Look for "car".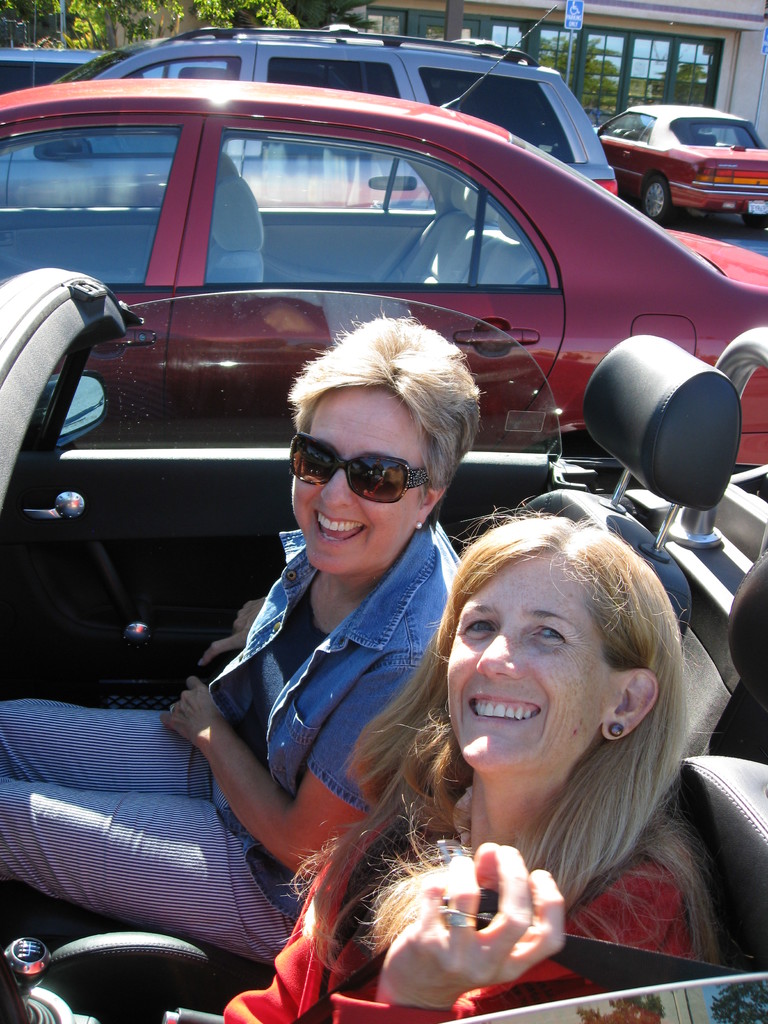
Found: 601/83/764/210.
